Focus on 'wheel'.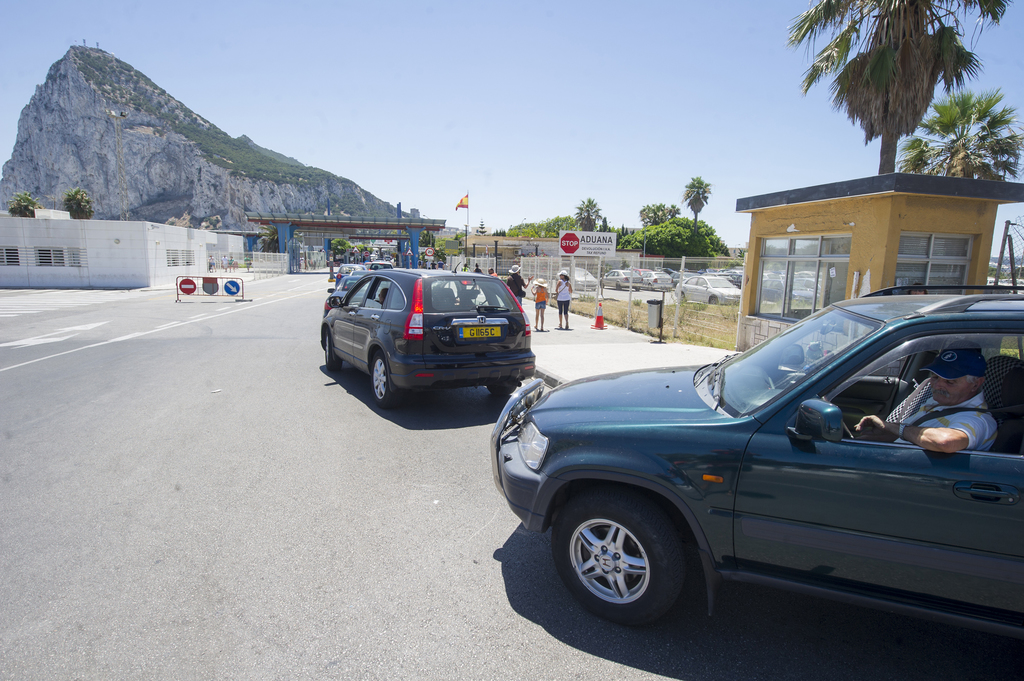
Focused at {"left": 321, "top": 323, "right": 348, "bottom": 373}.
